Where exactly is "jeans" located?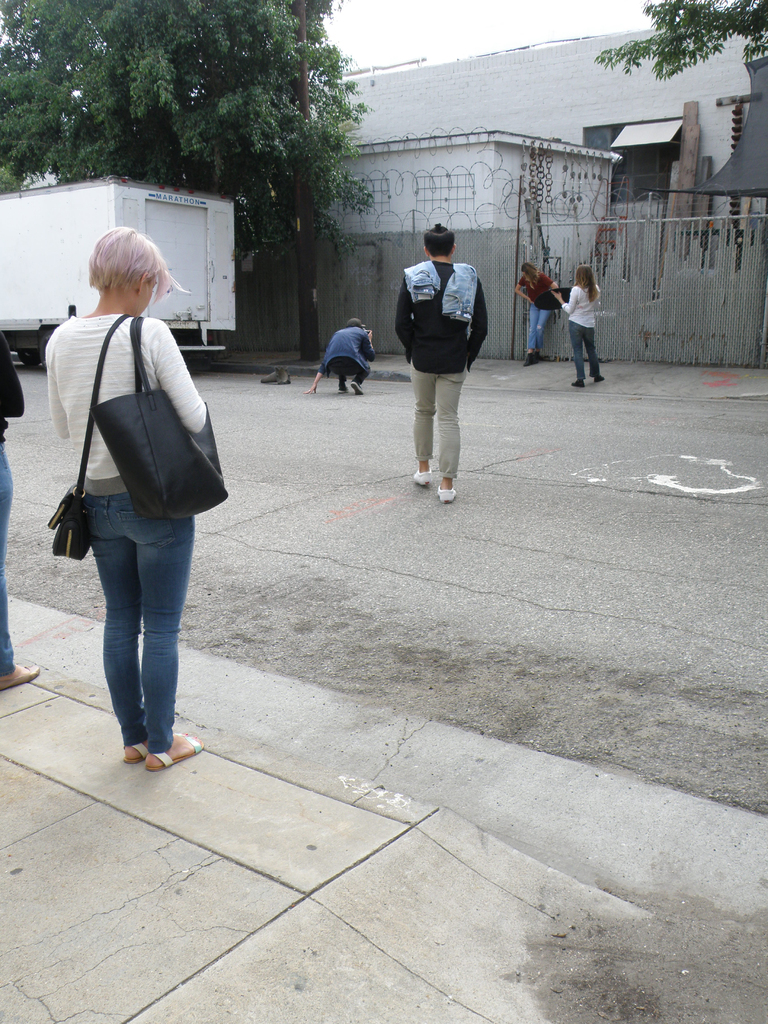
Its bounding box is 525, 311, 553, 369.
